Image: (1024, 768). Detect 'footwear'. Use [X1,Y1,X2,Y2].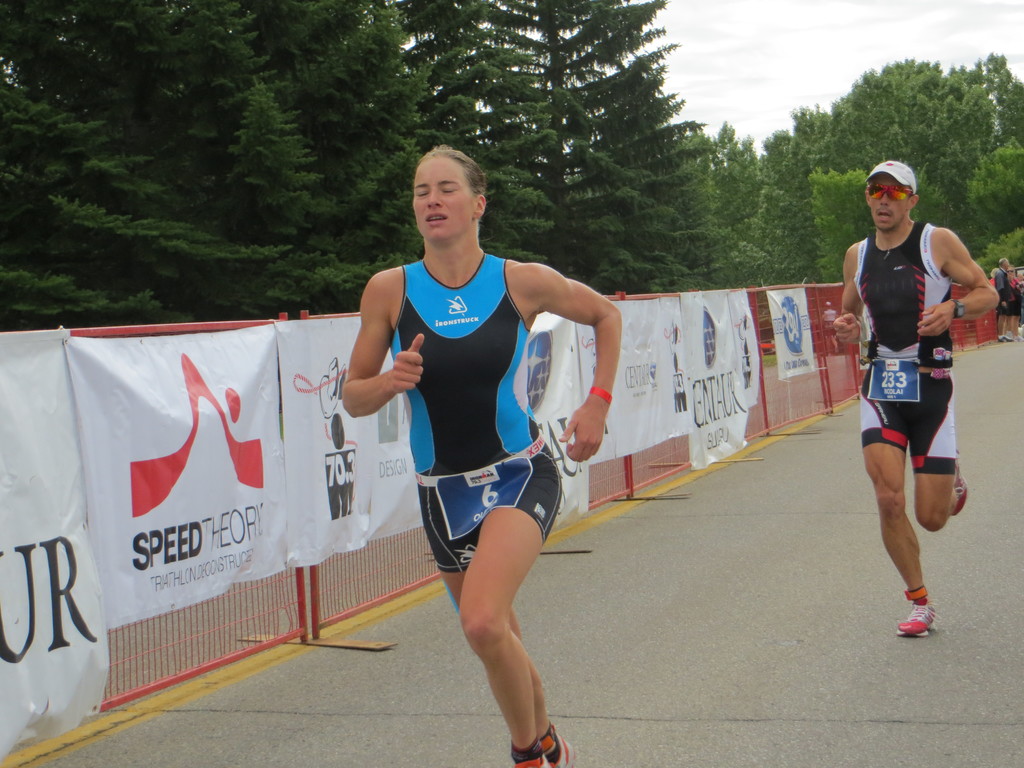
[1000,333,1012,341].
